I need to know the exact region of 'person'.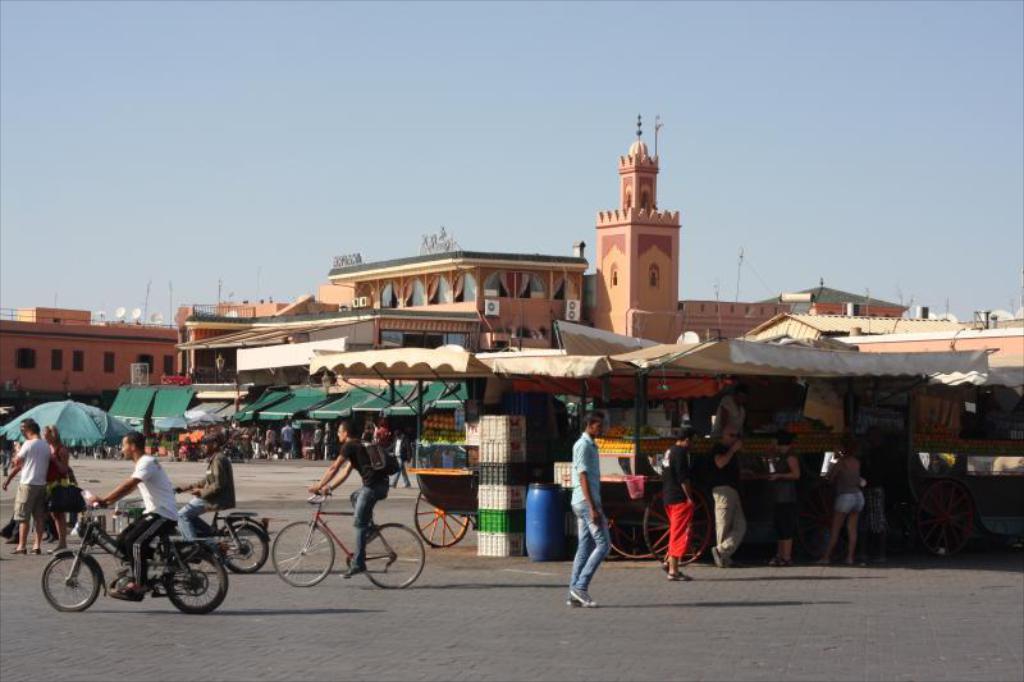
Region: Rect(44, 417, 84, 555).
